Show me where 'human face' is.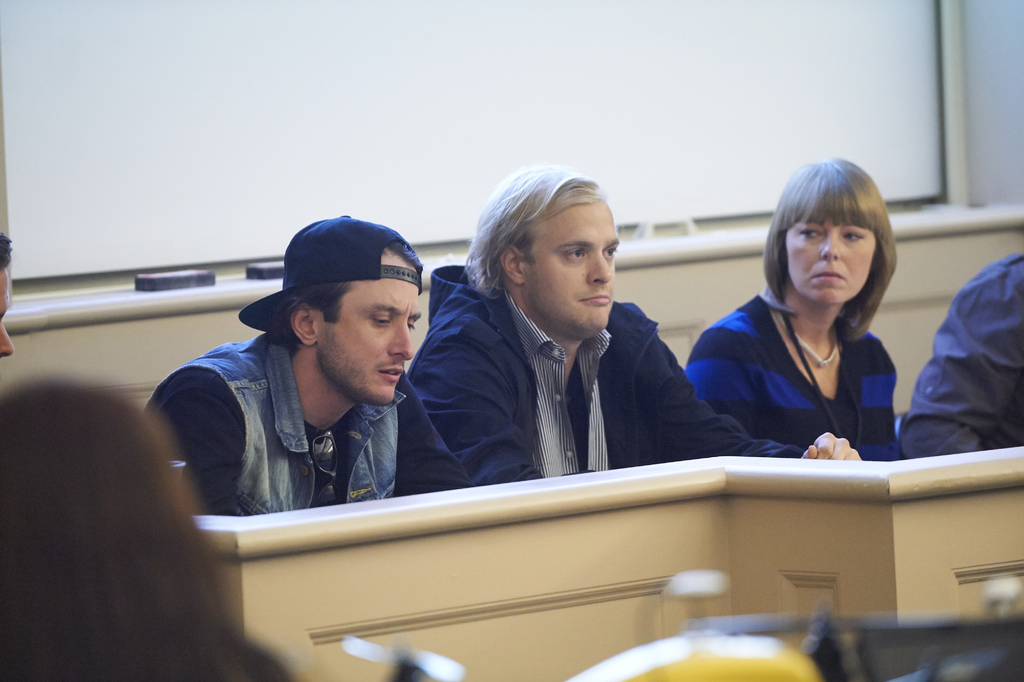
'human face' is at <region>524, 197, 621, 338</region>.
